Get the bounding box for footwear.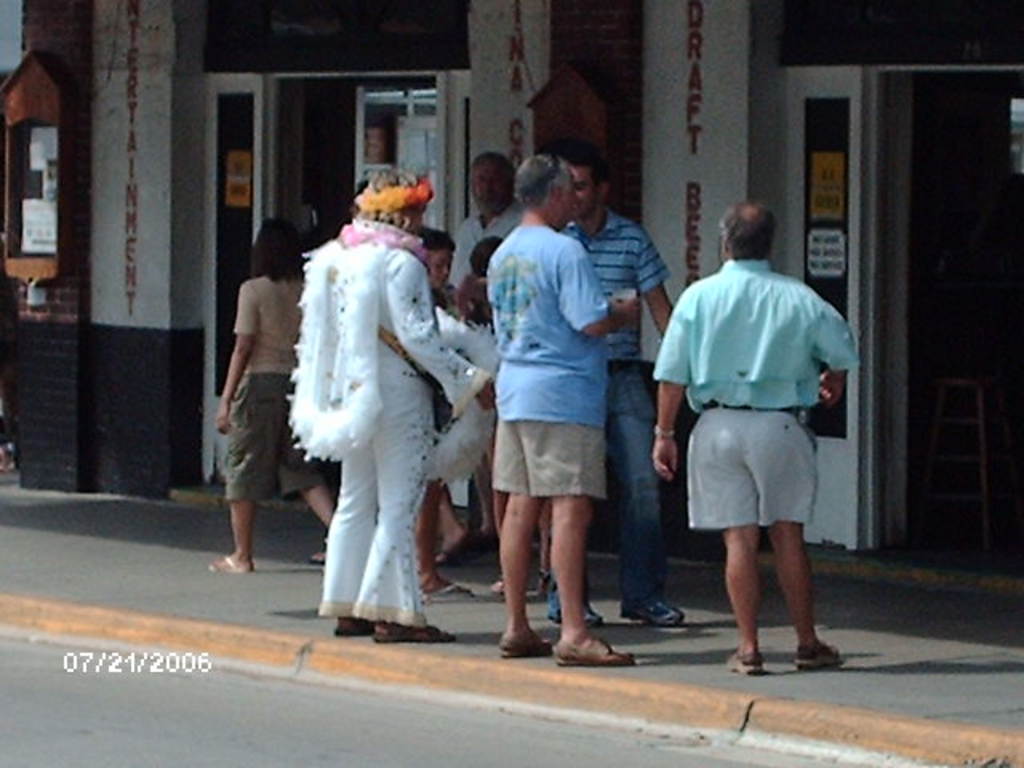
794, 640, 840, 667.
